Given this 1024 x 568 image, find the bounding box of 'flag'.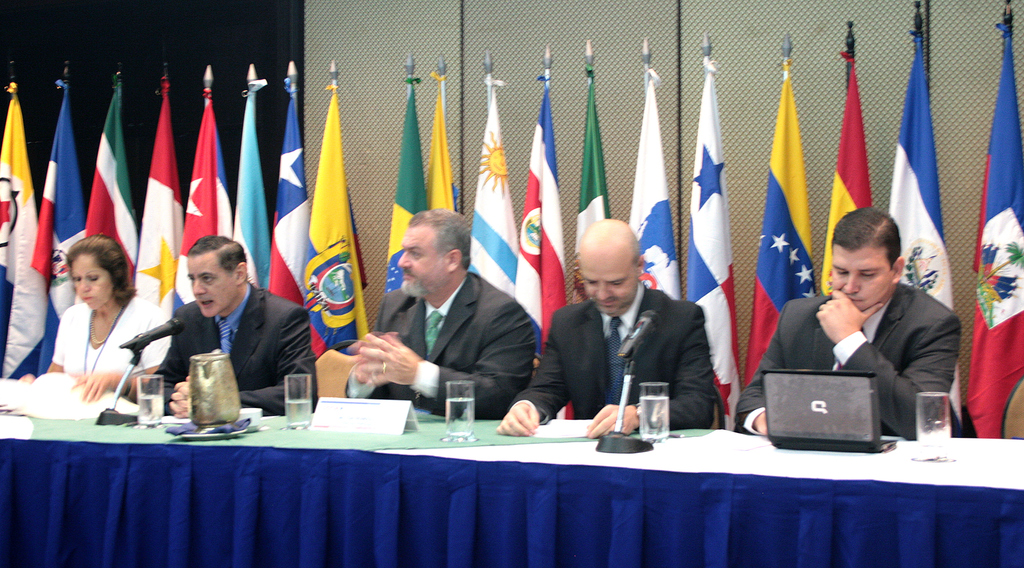
bbox=(223, 79, 272, 302).
